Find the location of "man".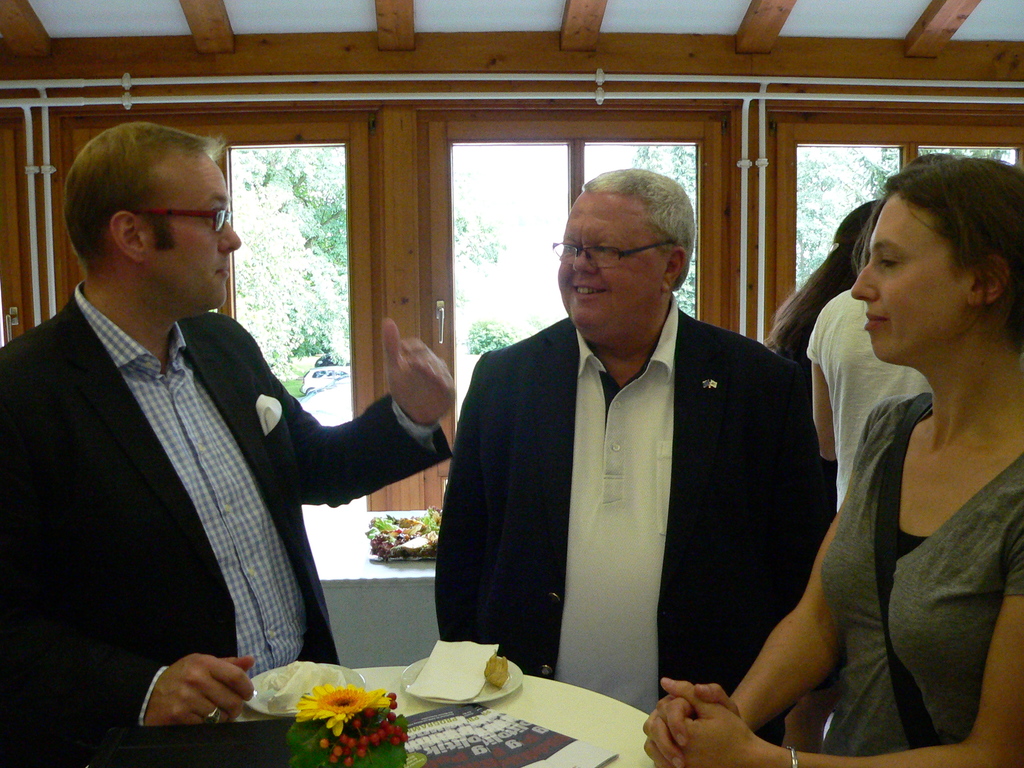
Location: (7, 122, 429, 708).
